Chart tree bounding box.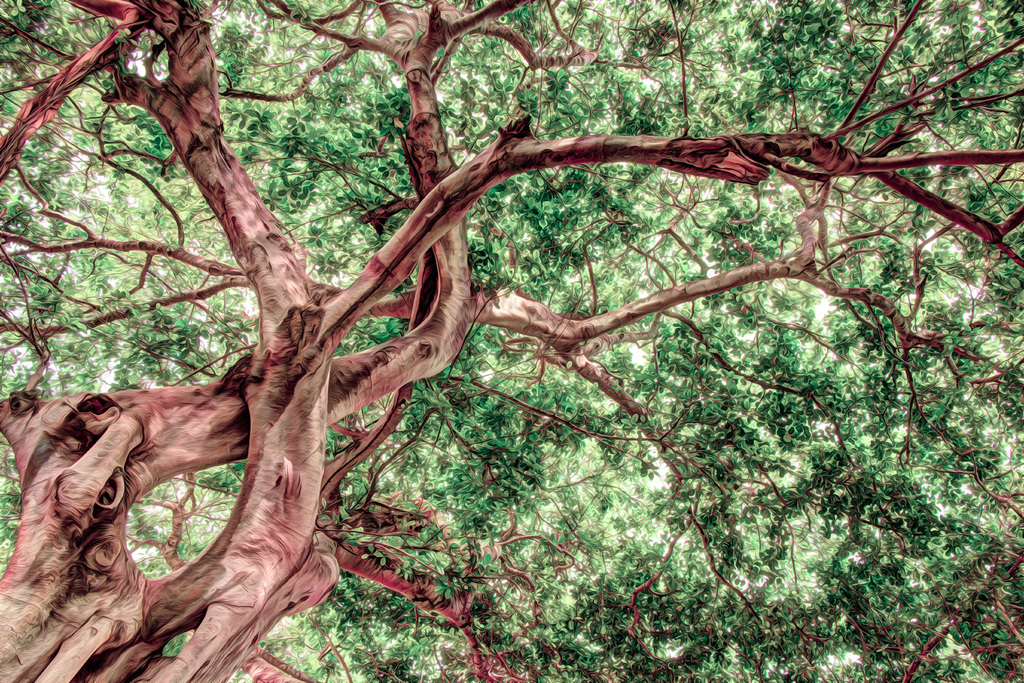
Charted: <bbox>31, 13, 991, 638</bbox>.
